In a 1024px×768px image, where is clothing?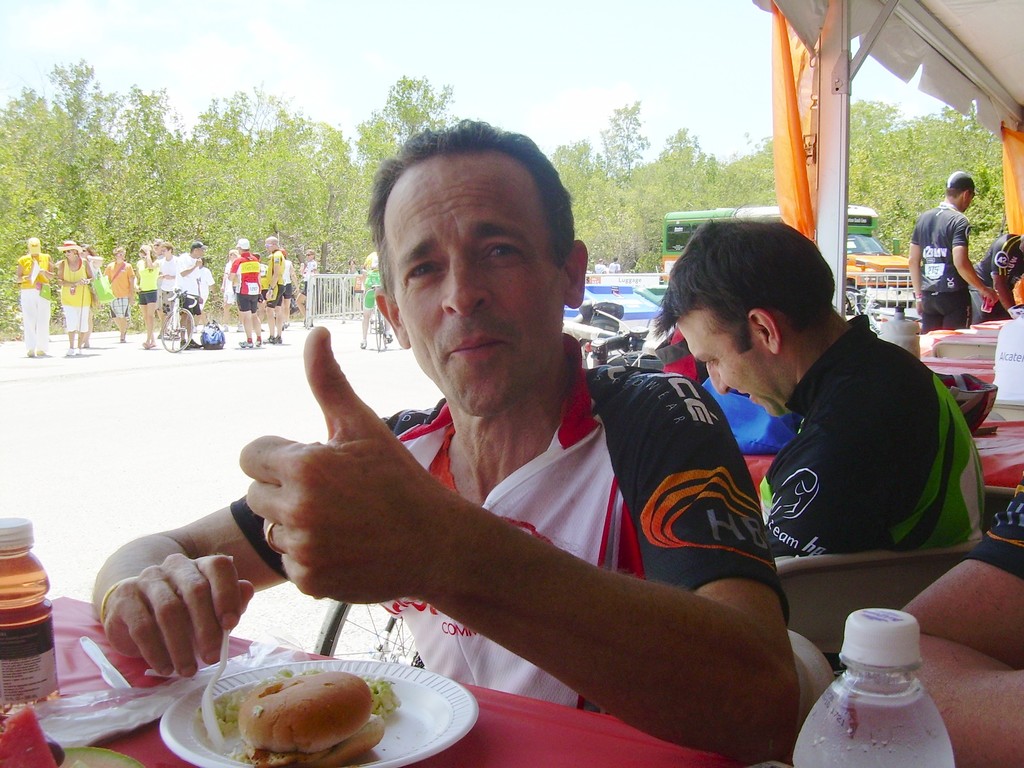
64,259,93,339.
